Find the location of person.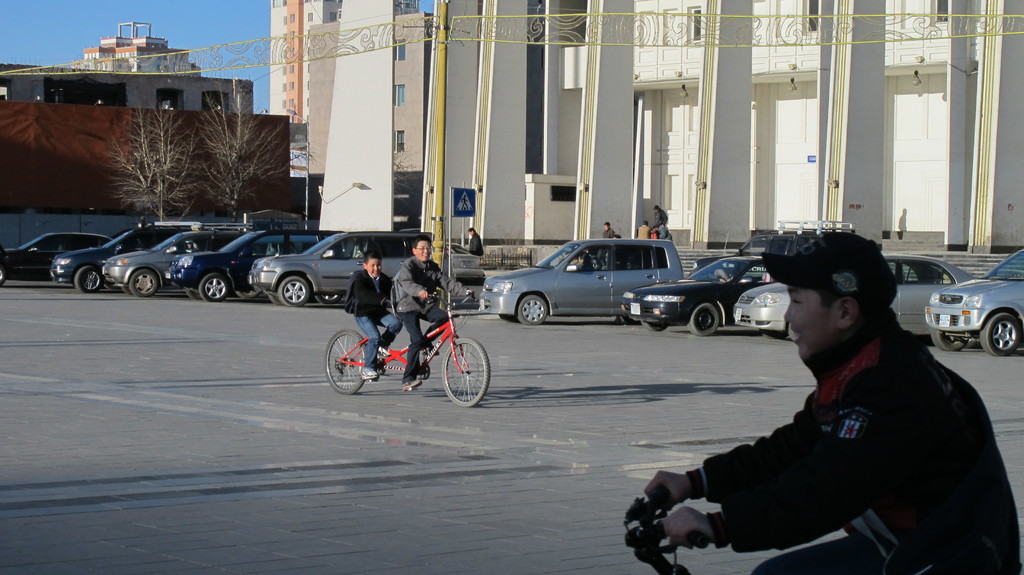
Location: {"left": 391, "top": 236, "right": 474, "bottom": 393}.
